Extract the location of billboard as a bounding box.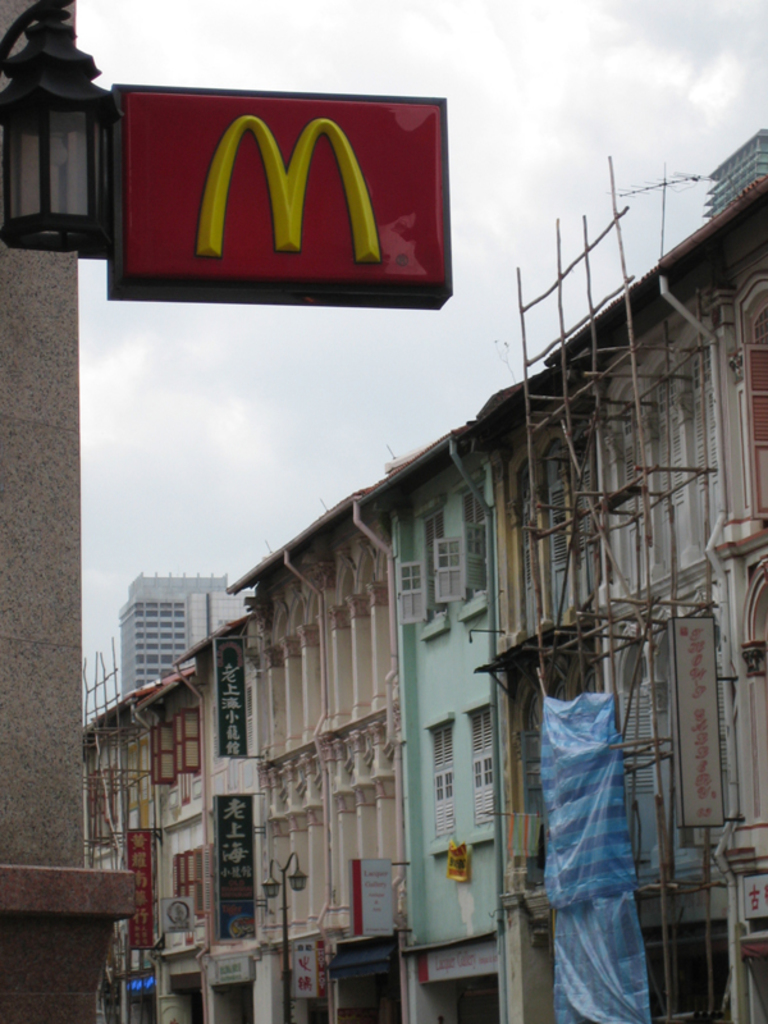
detection(87, 70, 462, 343).
